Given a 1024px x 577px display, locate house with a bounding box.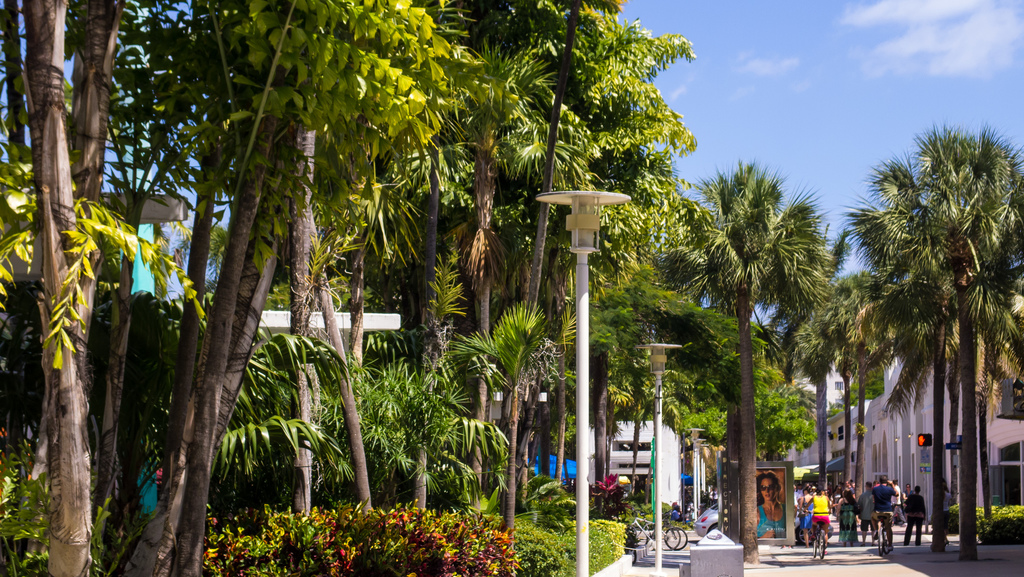
Located: {"x1": 789, "y1": 269, "x2": 1023, "y2": 544}.
